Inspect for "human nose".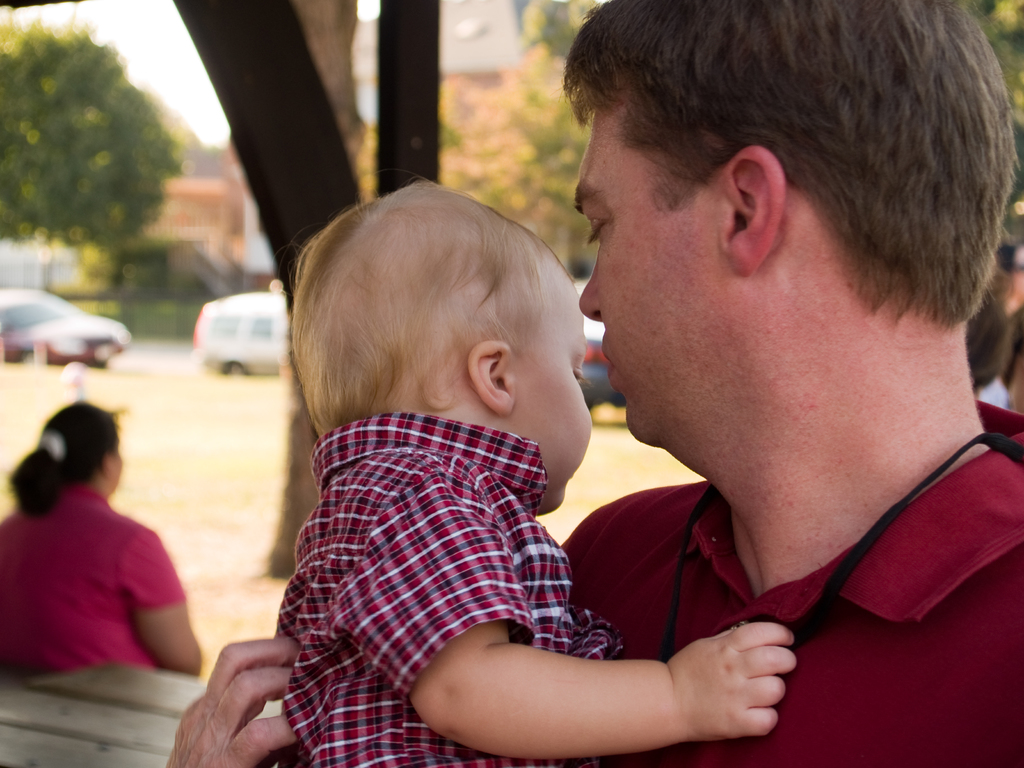
Inspection: (left=577, top=244, right=603, bottom=320).
